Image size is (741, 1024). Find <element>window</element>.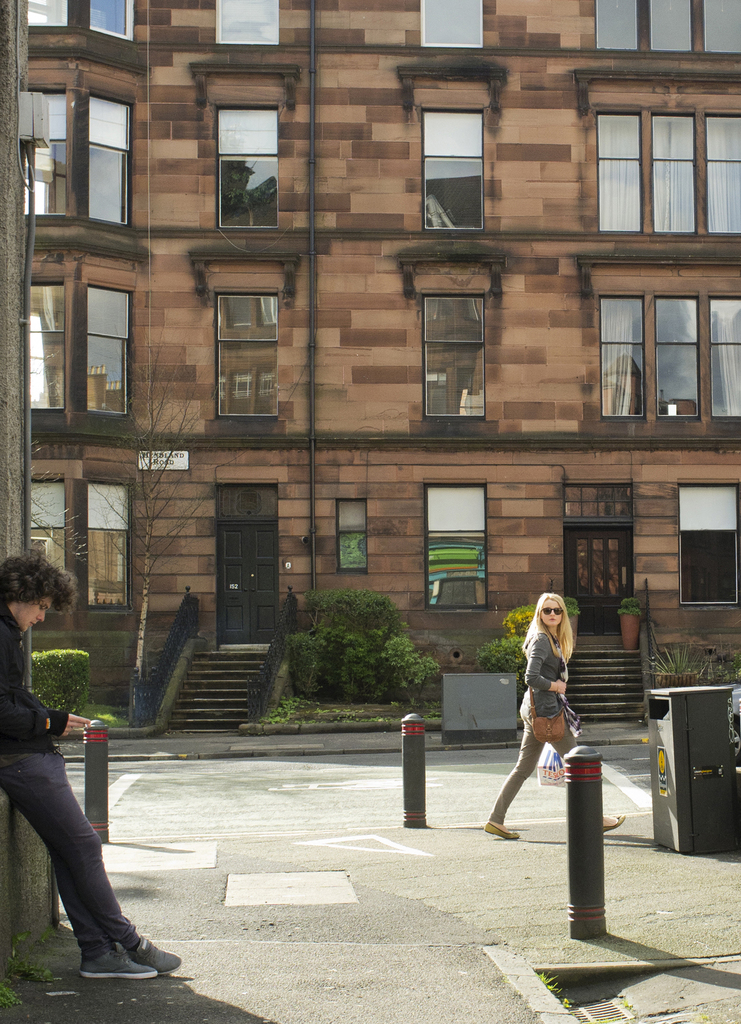
bbox=[212, 289, 275, 419].
